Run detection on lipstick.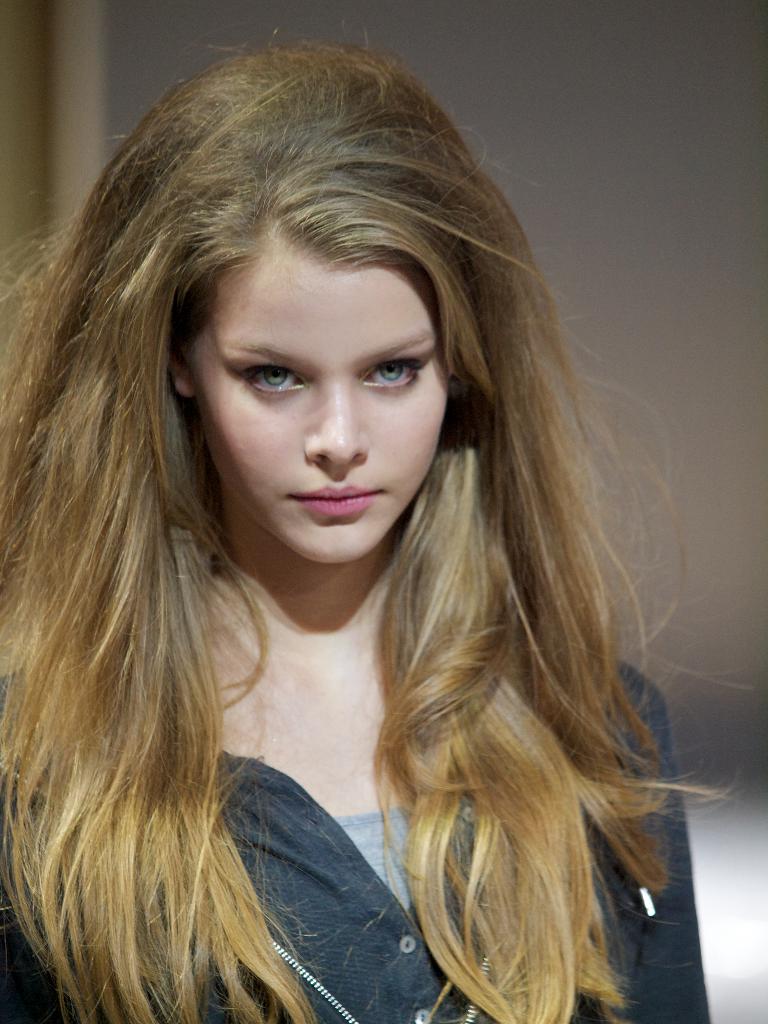
Result: box(291, 488, 380, 516).
